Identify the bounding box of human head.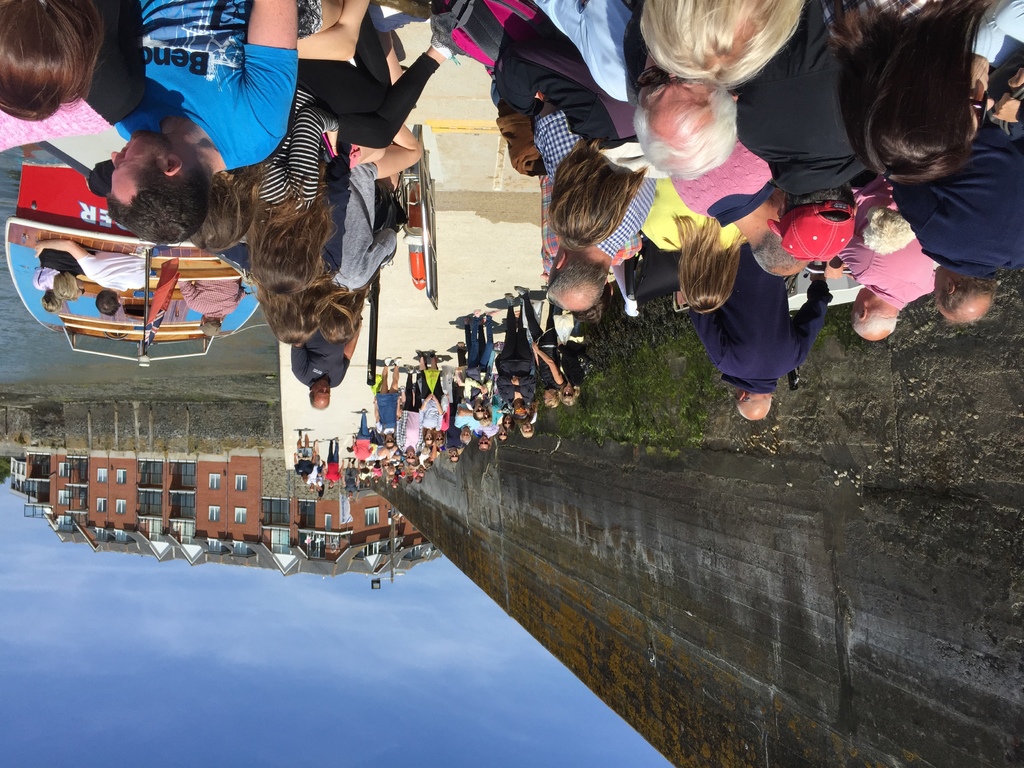
<bbox>547, 151, 628, 249</bbox>.
